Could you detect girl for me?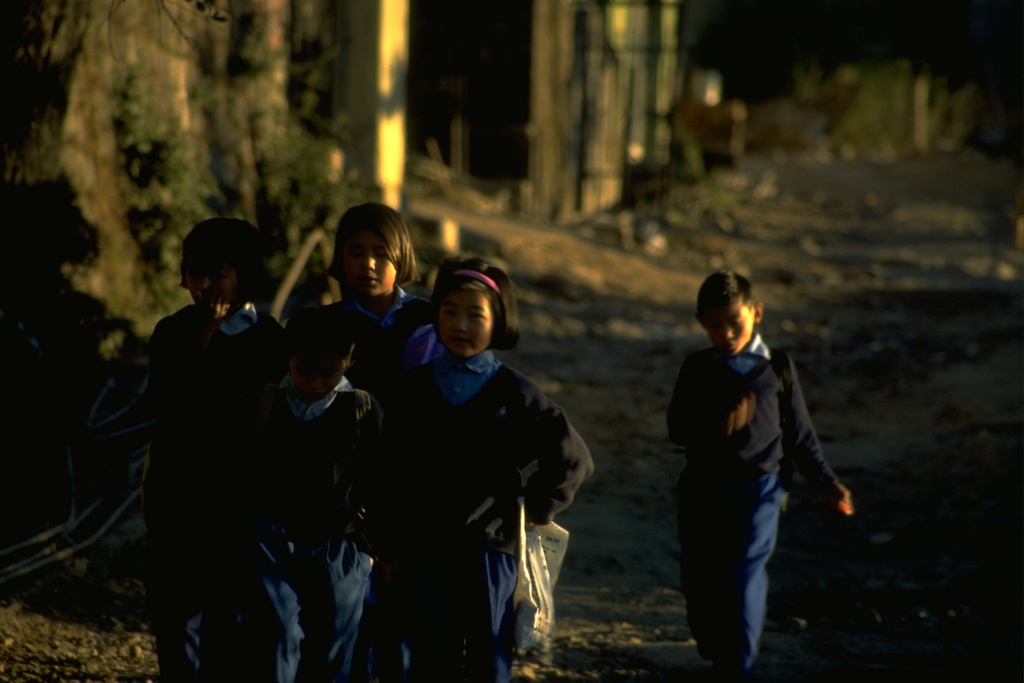
Detection result: bbox(323, 201, 446, 682).
